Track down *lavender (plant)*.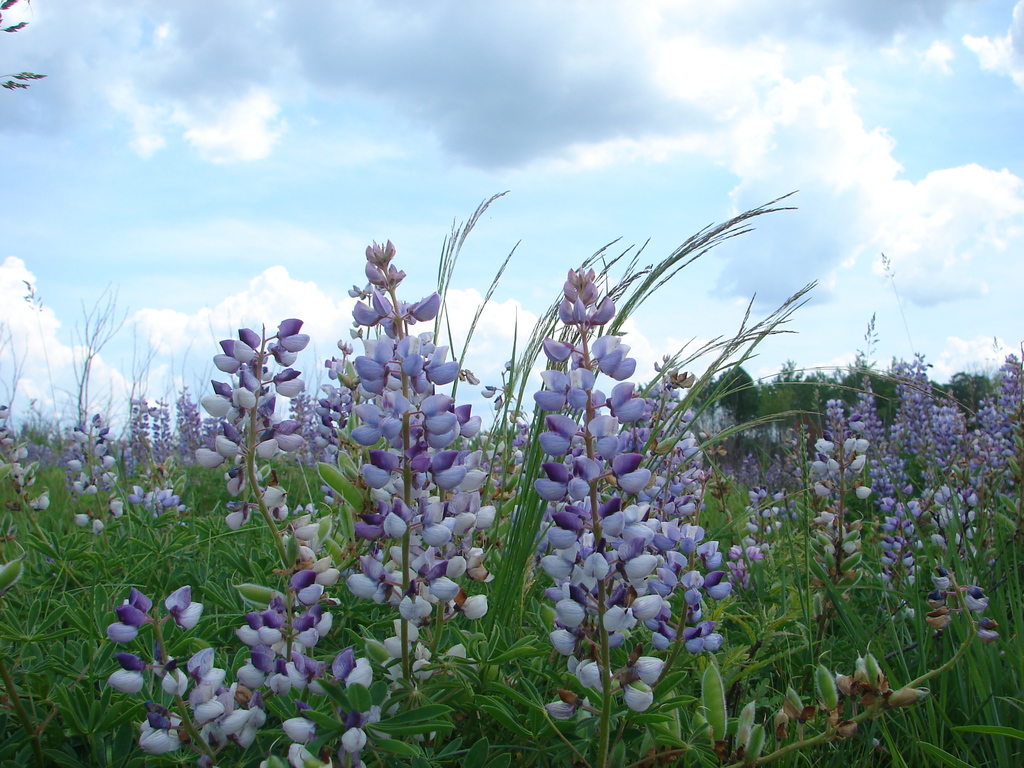
Tracked to x1=792, y1=395, x2=867, y2=593.
